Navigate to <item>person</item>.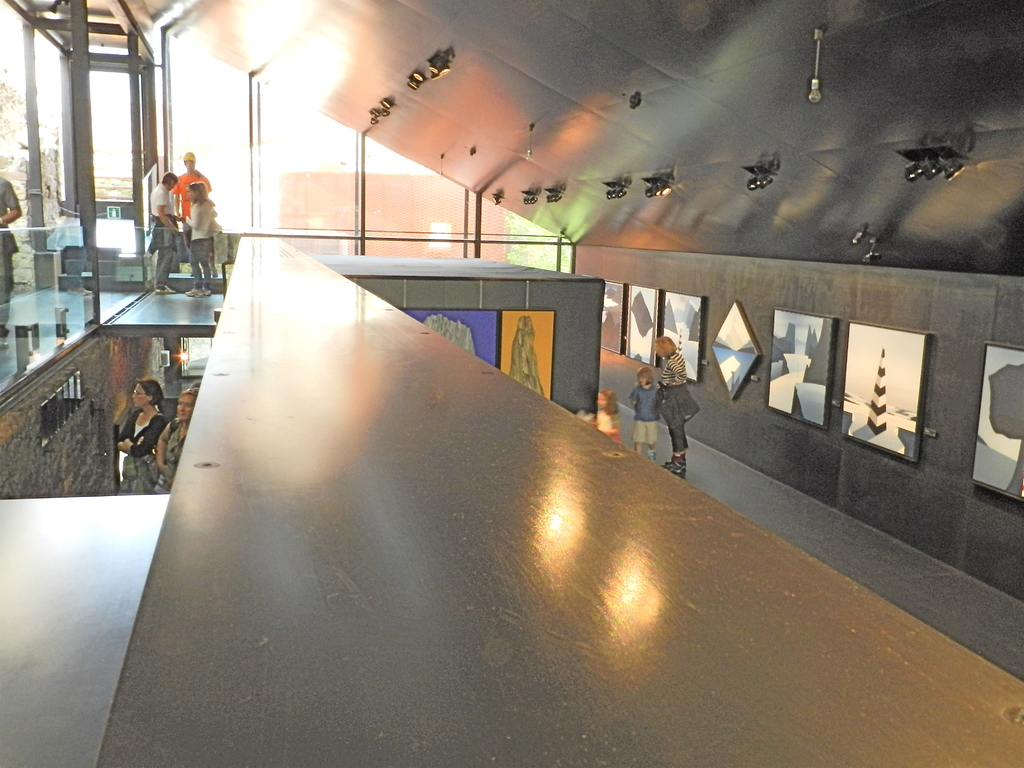
Navigation target: {"x1": 144, "y1": 176, "x2": 184, "y2": 298}.
